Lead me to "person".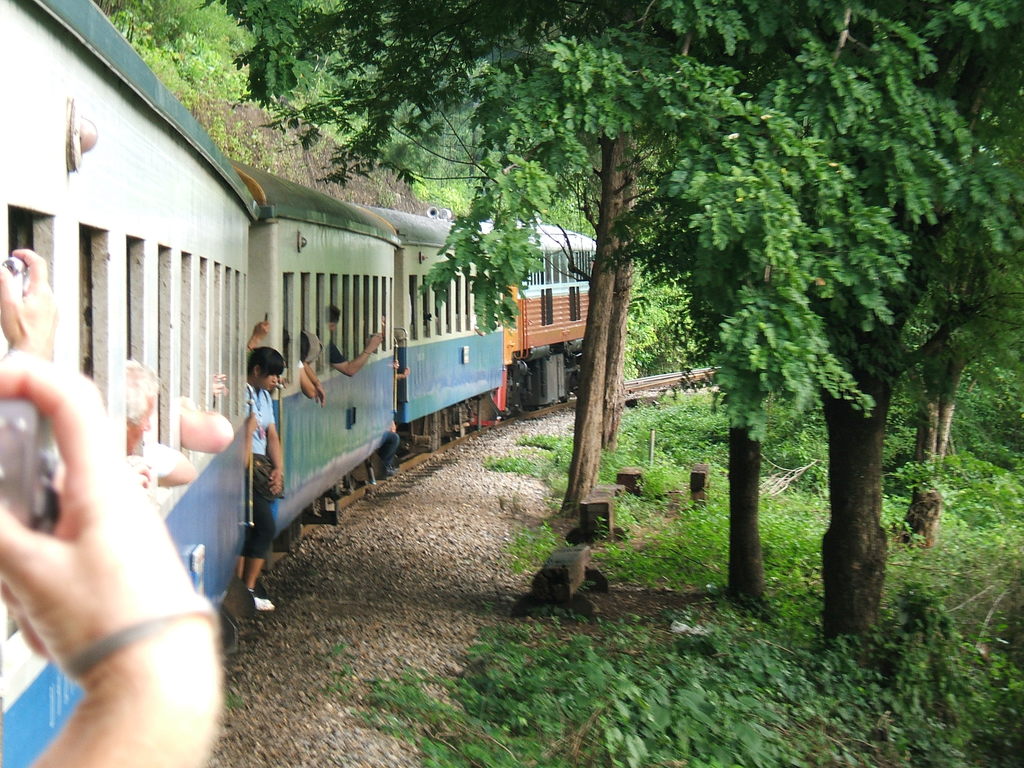
Lead to x1=234, y1=344, x2=286, y2=612.
